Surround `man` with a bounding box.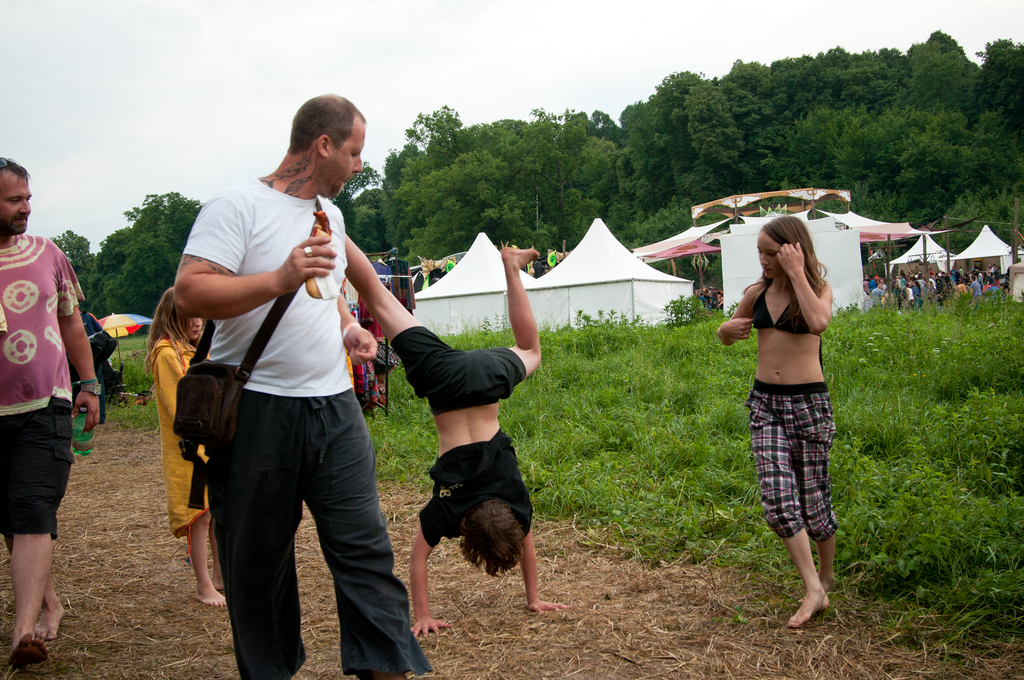
(left=950, top=265, right=956, bottom=273).
